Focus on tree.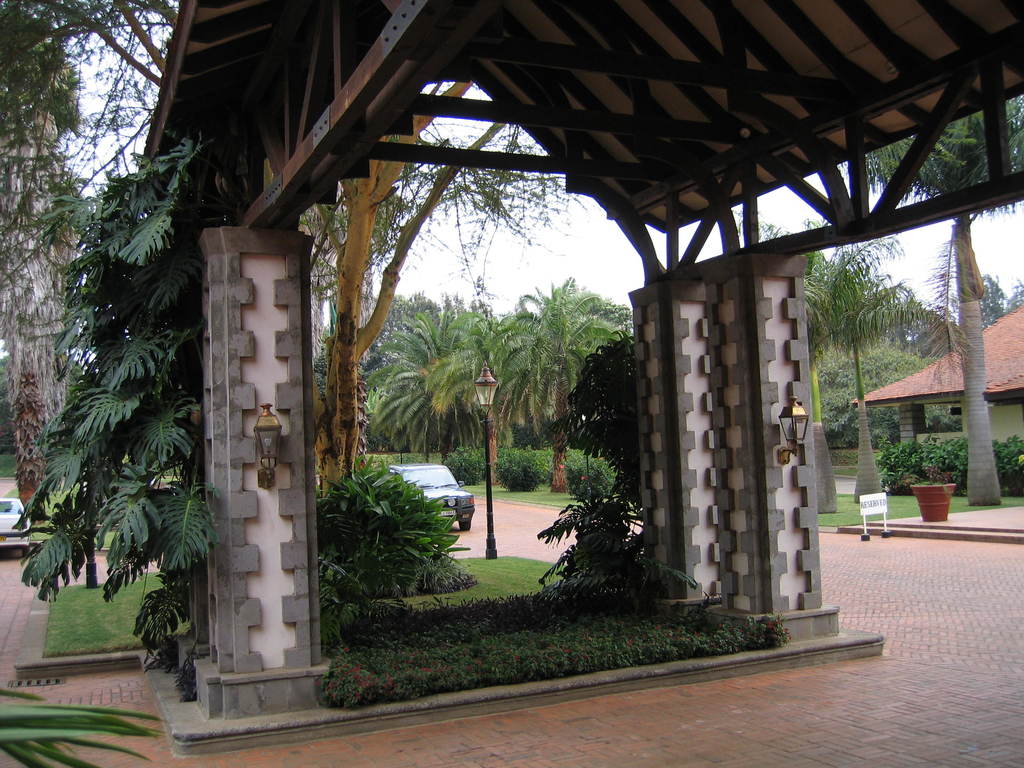
Focused at bbox=(856, 95, 1021, 506).
